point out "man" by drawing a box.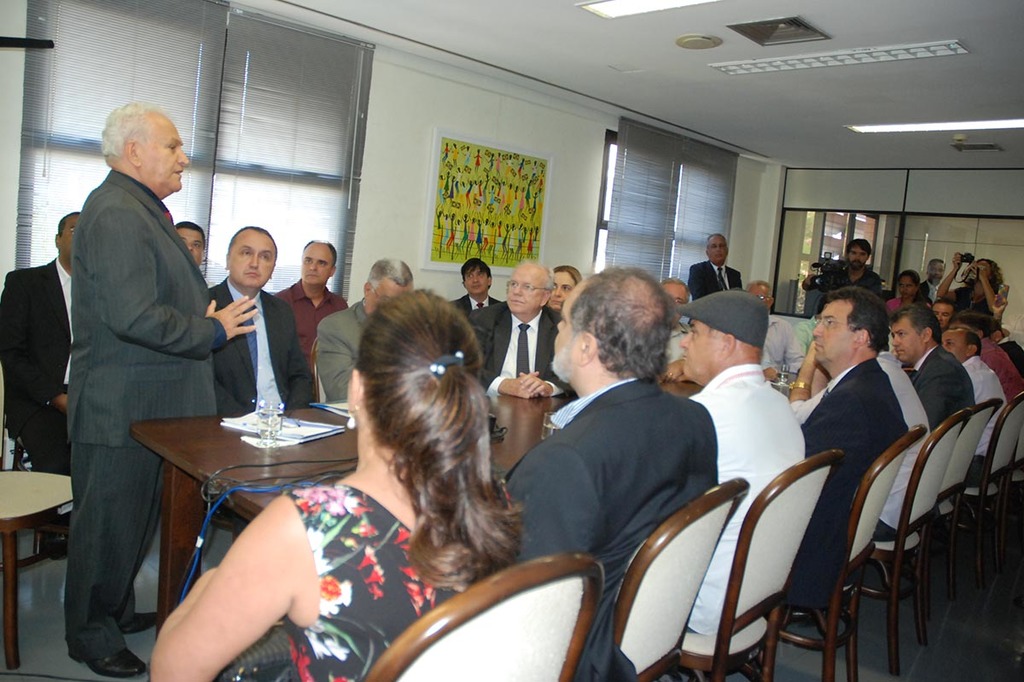
x1=0 y1=213 x2=80 y2=550.
